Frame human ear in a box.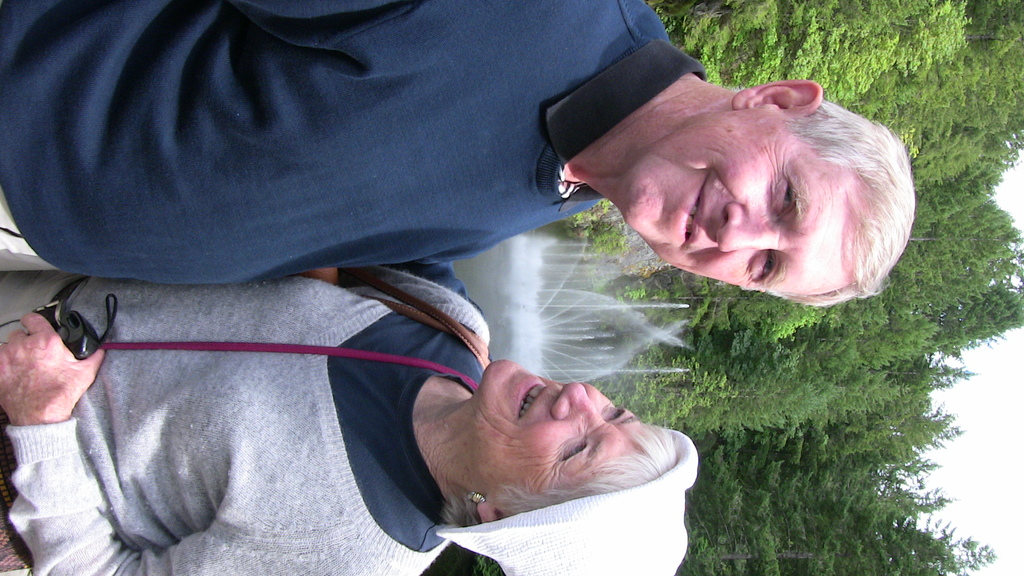
[735,81,826,111].
